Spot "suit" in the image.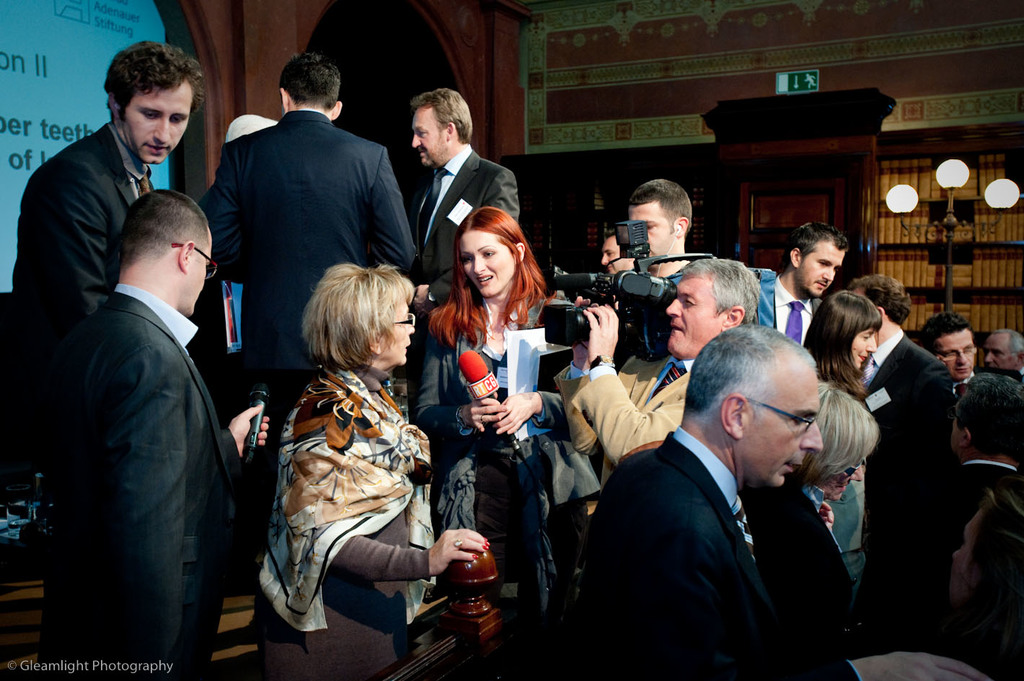
"suit" found at bbox=(584, 423, 862, 680).
